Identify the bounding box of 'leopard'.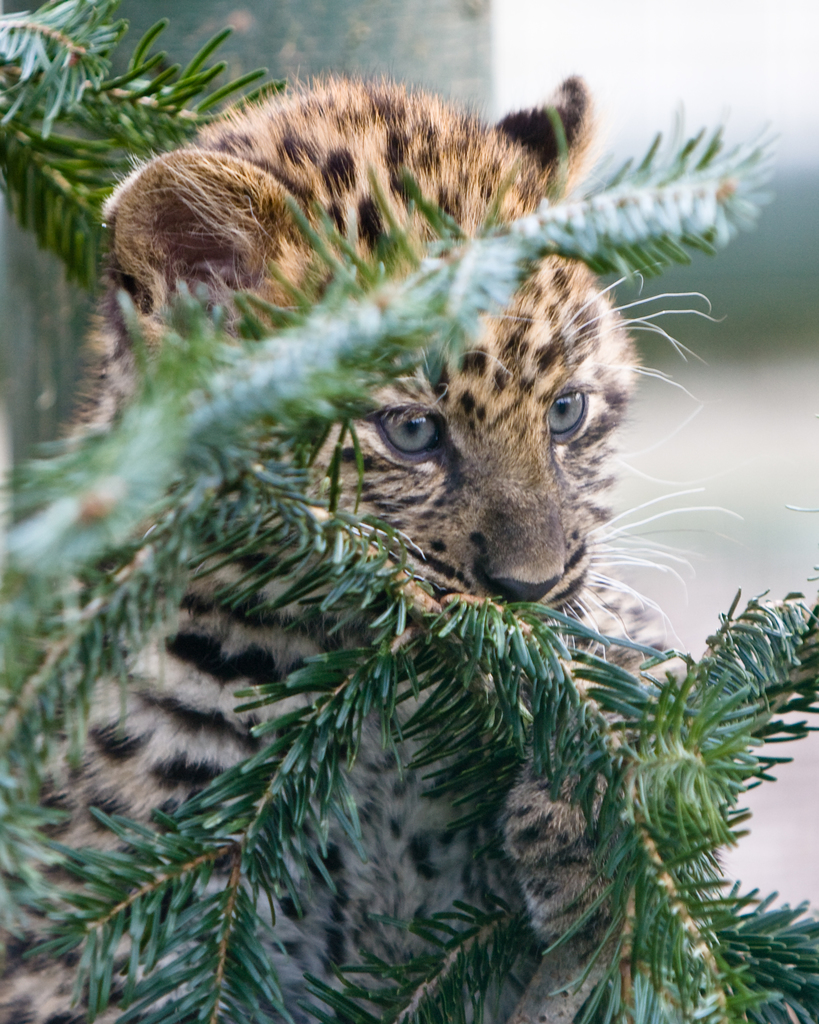
(x1=0, y1=69, x2=740, y2=1020).
